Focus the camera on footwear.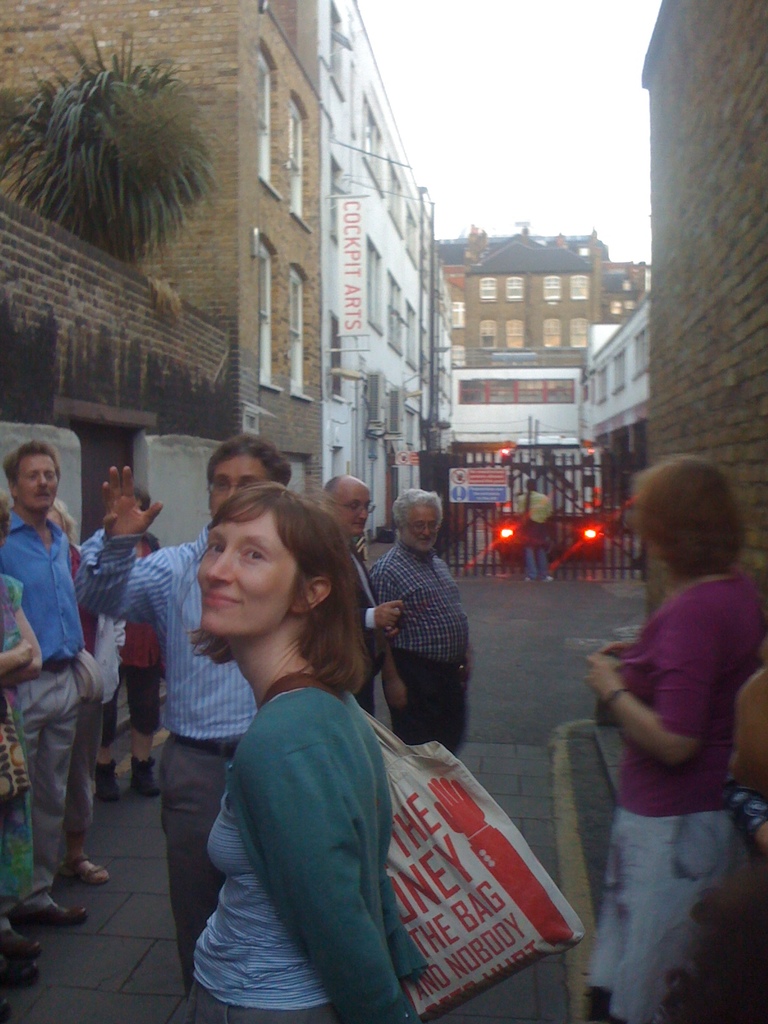
Focus region: <region>525, 575, 534, 582</region>.
